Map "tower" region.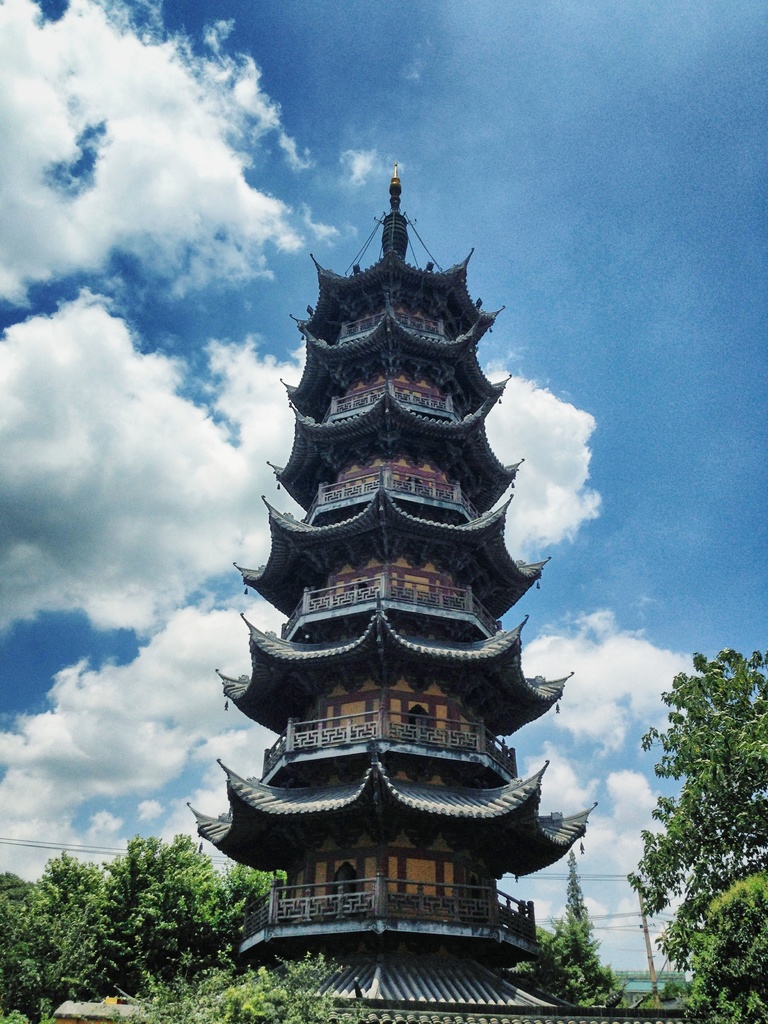
Mapped to 214 167 586 959.
